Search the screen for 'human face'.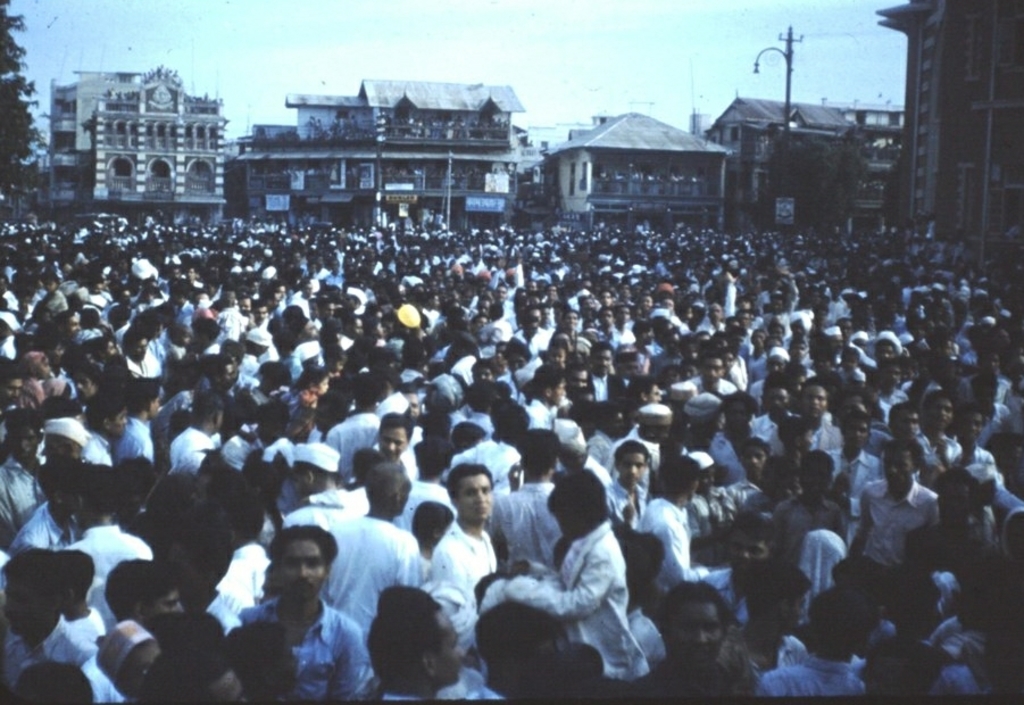
Found at bbox=[751, 332, 766, 345].
